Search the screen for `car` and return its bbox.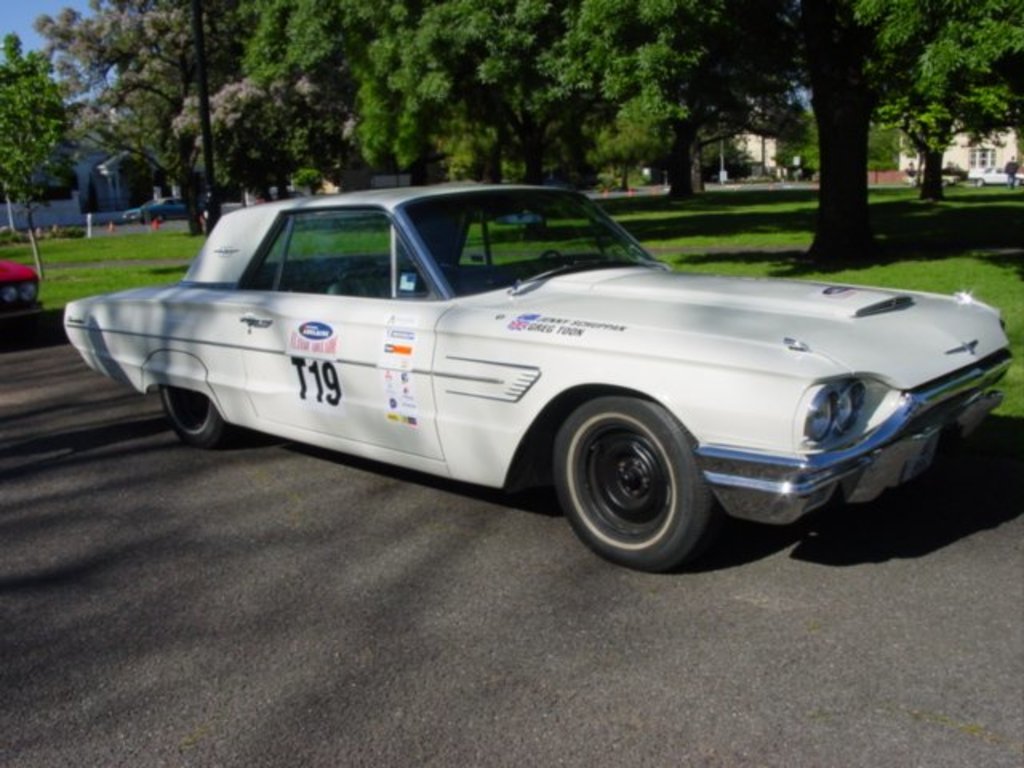
Found: region(0, 254, 40, 330).
